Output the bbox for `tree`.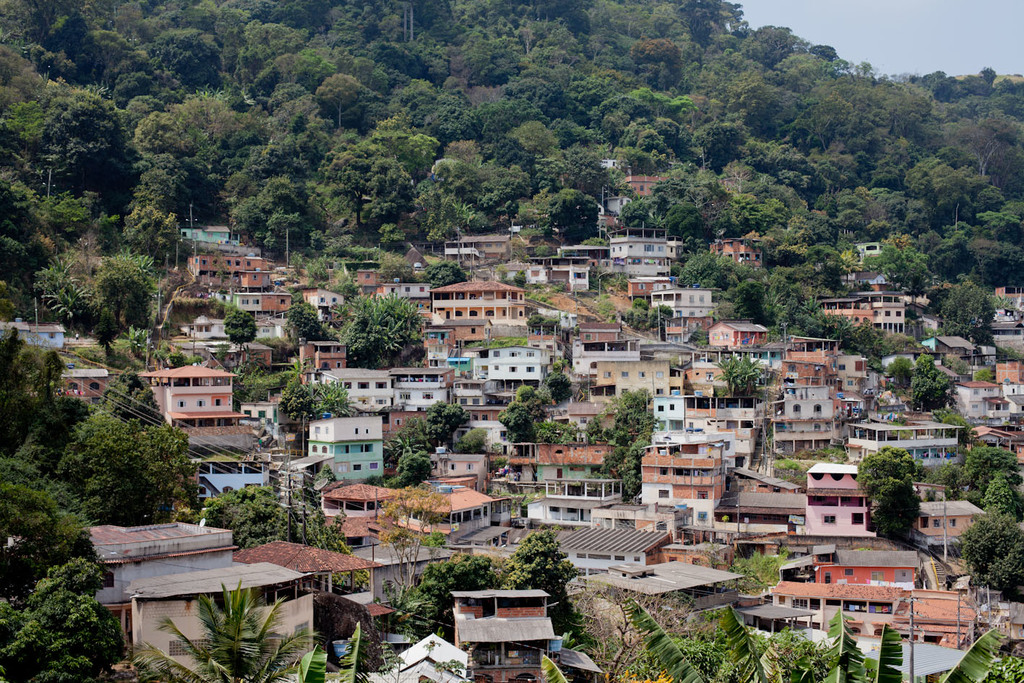
910/363/951/406.
